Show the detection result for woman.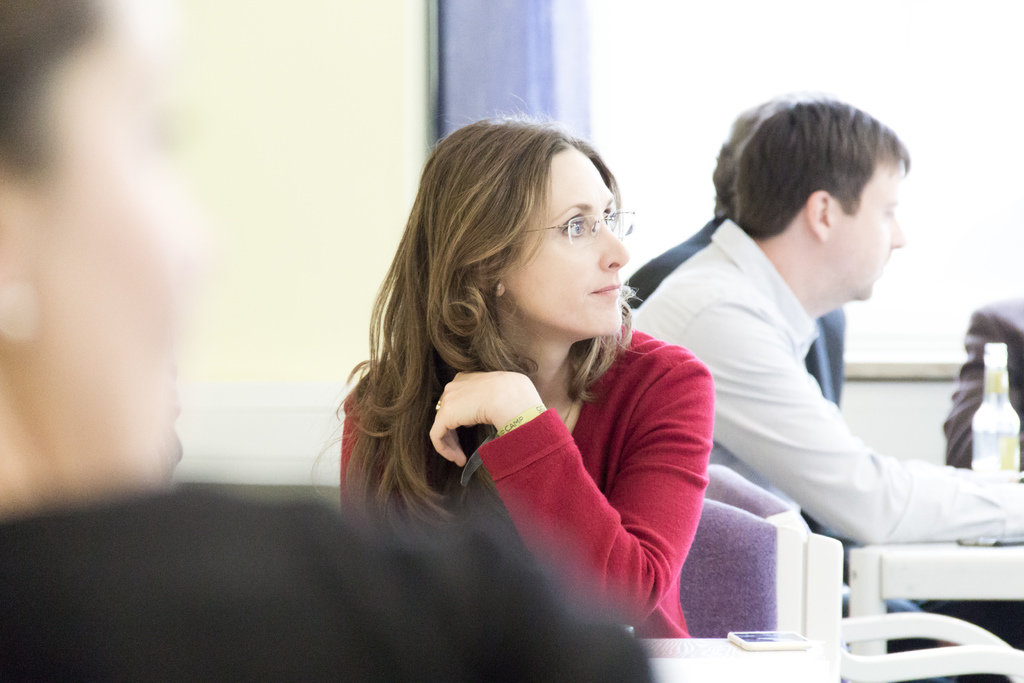
region(332, 112, 721, 641).
